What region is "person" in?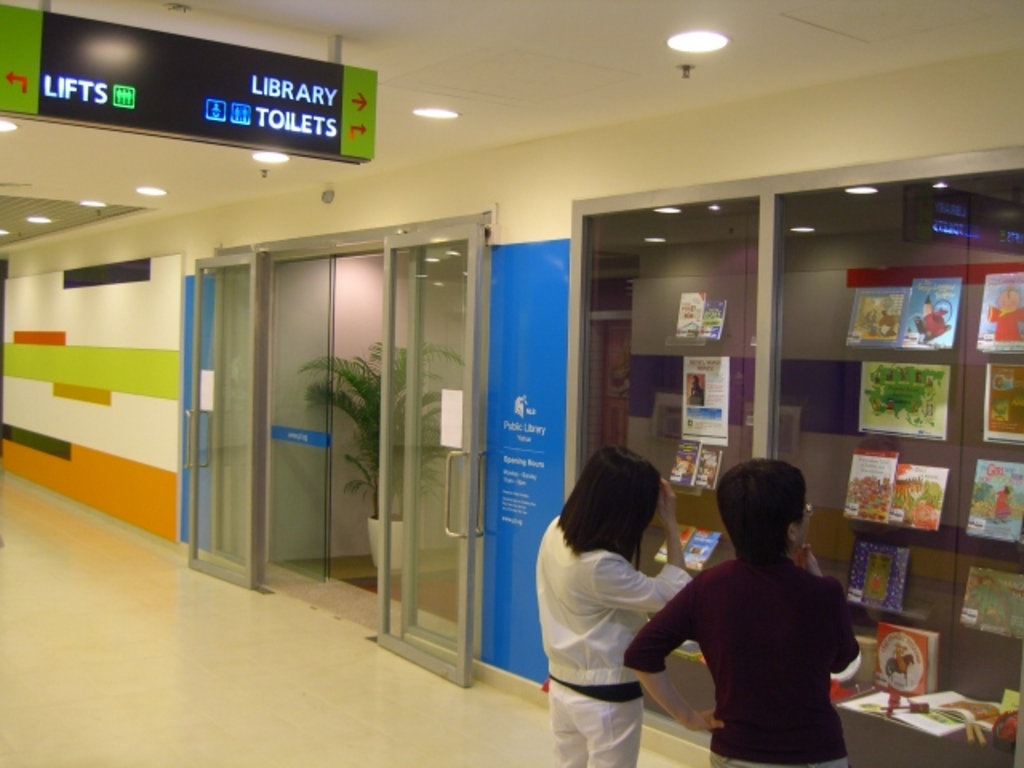
619/458/867/766.
